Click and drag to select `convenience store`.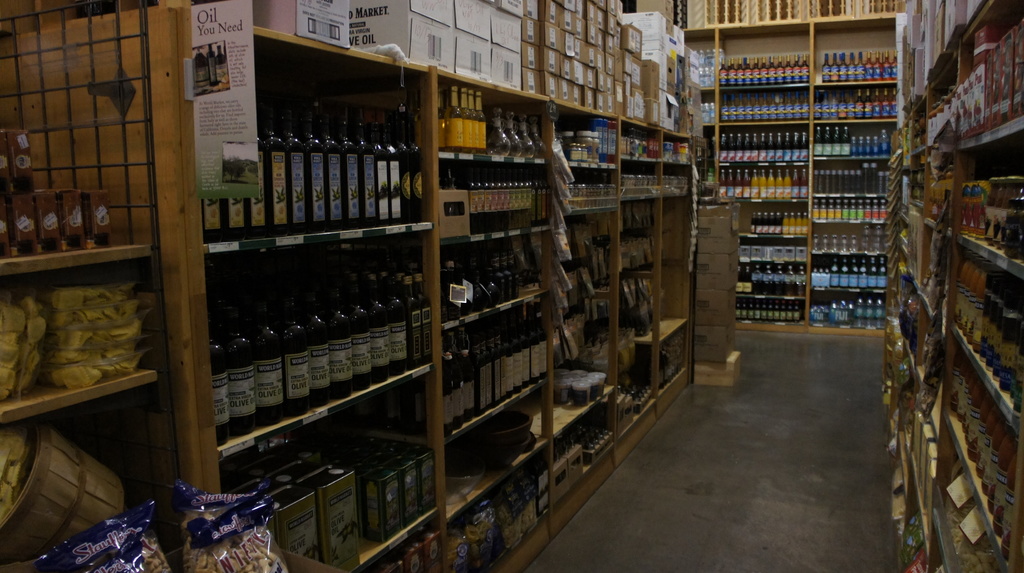
Selection: pyautogui.locateOnScreen(0, 0, 1023, 572).
